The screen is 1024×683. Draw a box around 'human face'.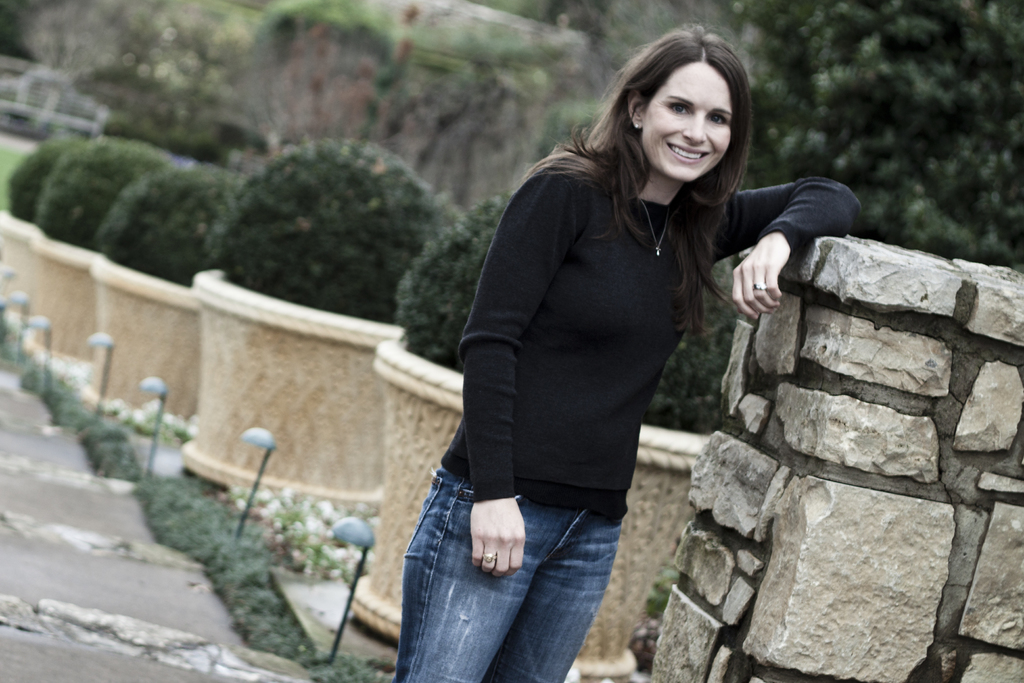
left=641, top=63, right=732, bottom=181.
